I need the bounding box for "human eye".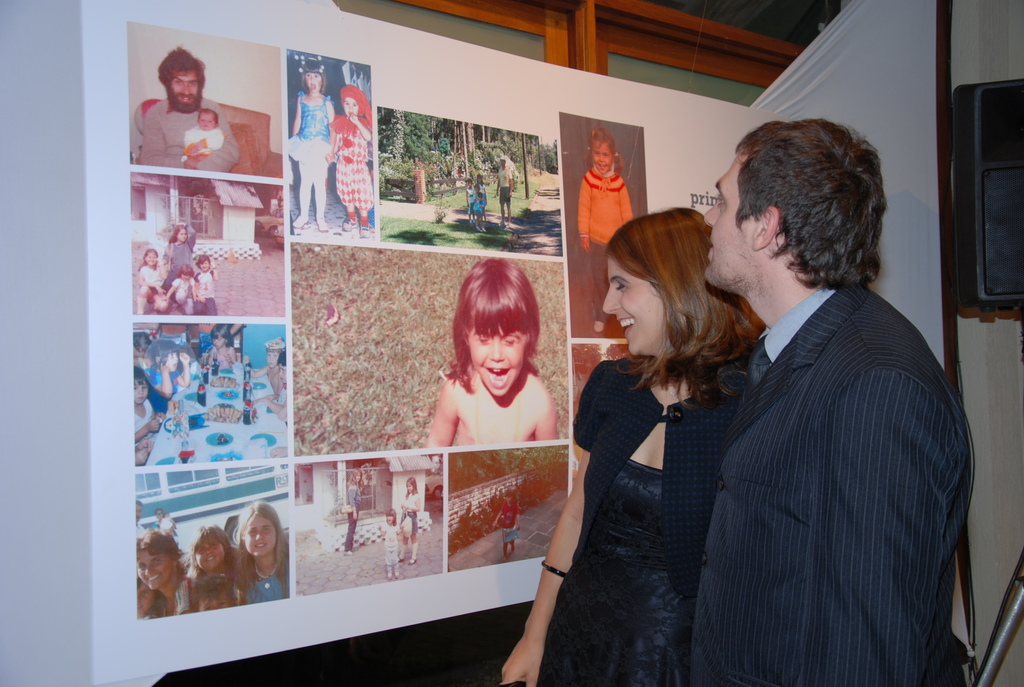
Here it is: (left=143, top=589, right=152, bottom=597).
